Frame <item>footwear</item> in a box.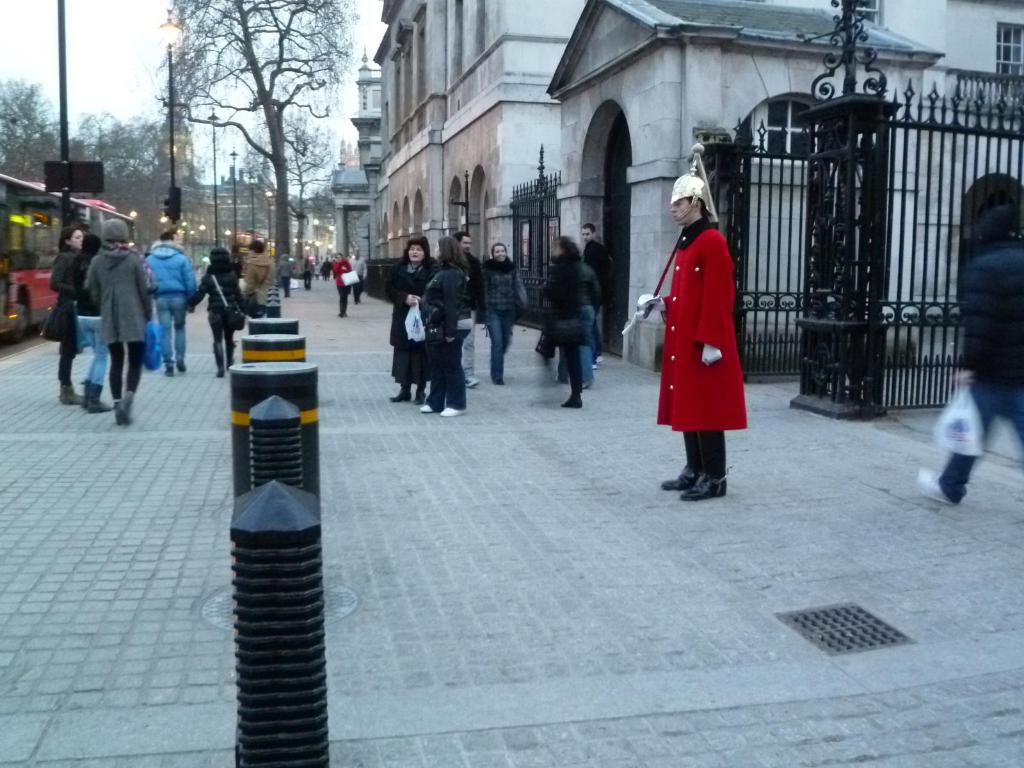
BBox(117, 395, 129, 425).
